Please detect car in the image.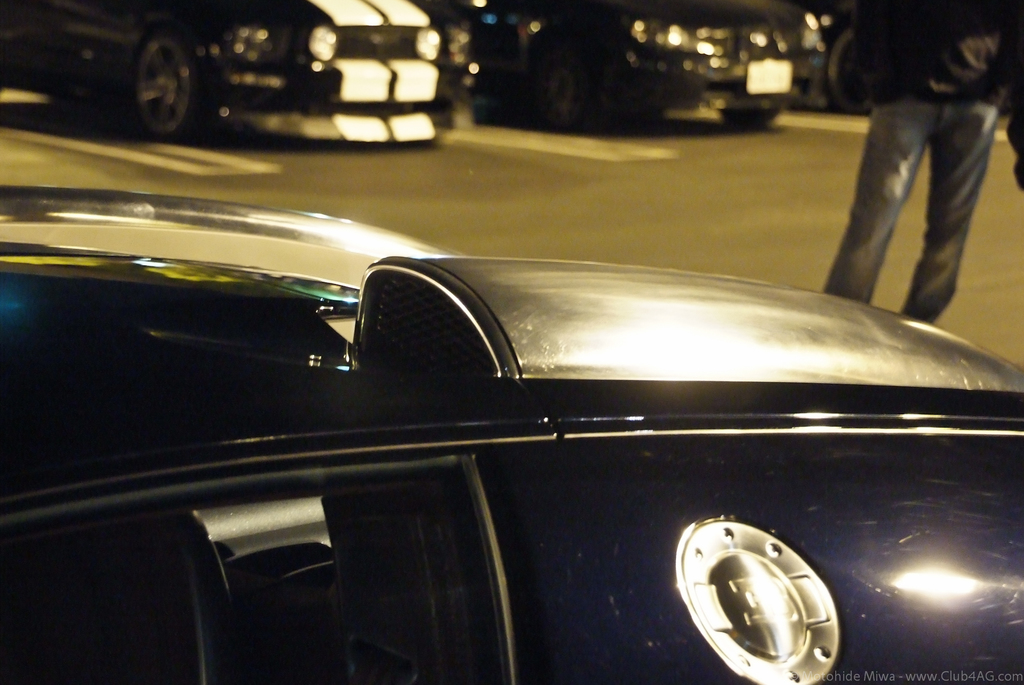
bbox=(472, 0, 802, 139).
